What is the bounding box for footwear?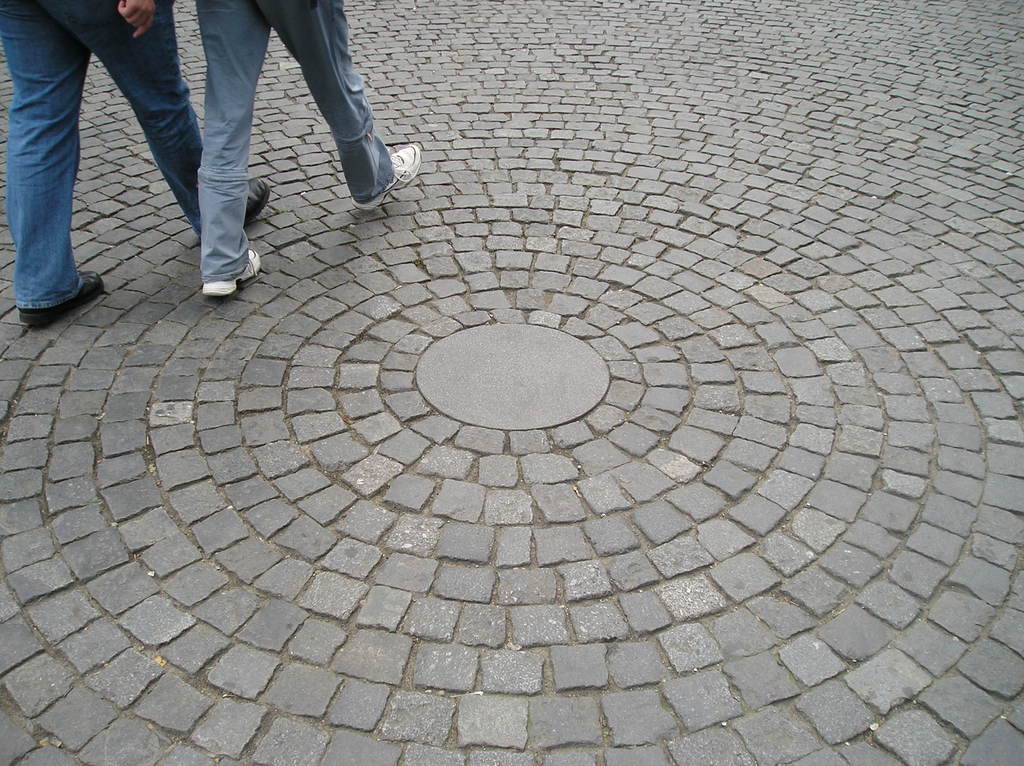
bbox=[239, 179, 270, 243].
